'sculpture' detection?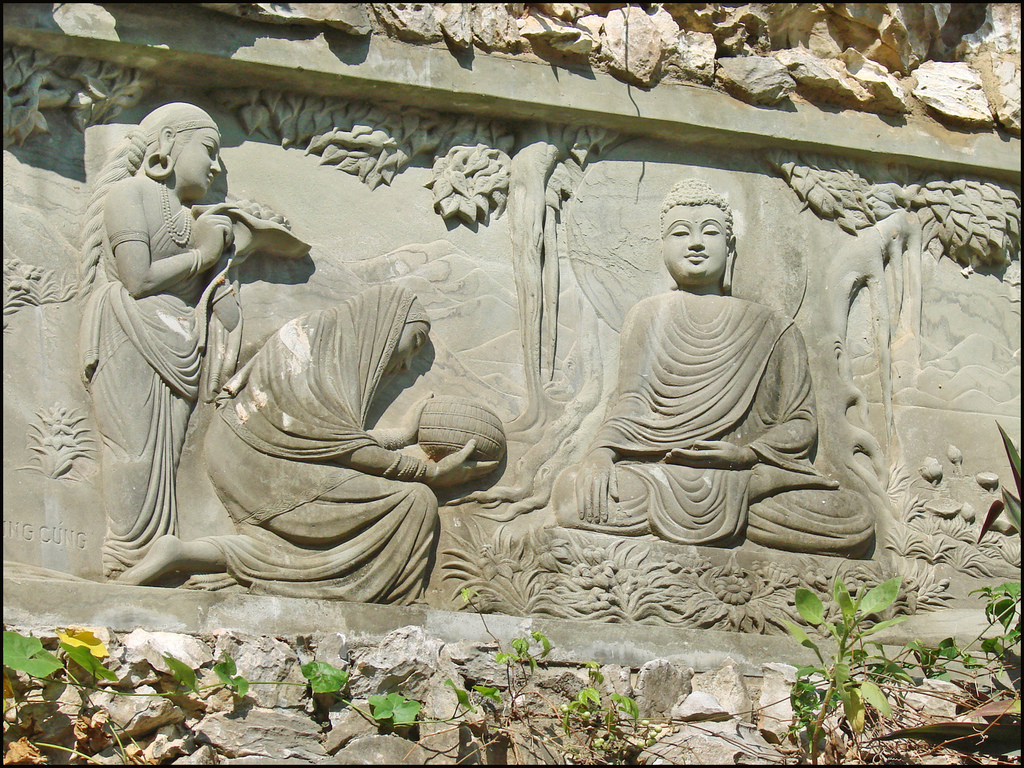
{"x1": 551, "y1": 176, "x2": 875, "y2": 563}
